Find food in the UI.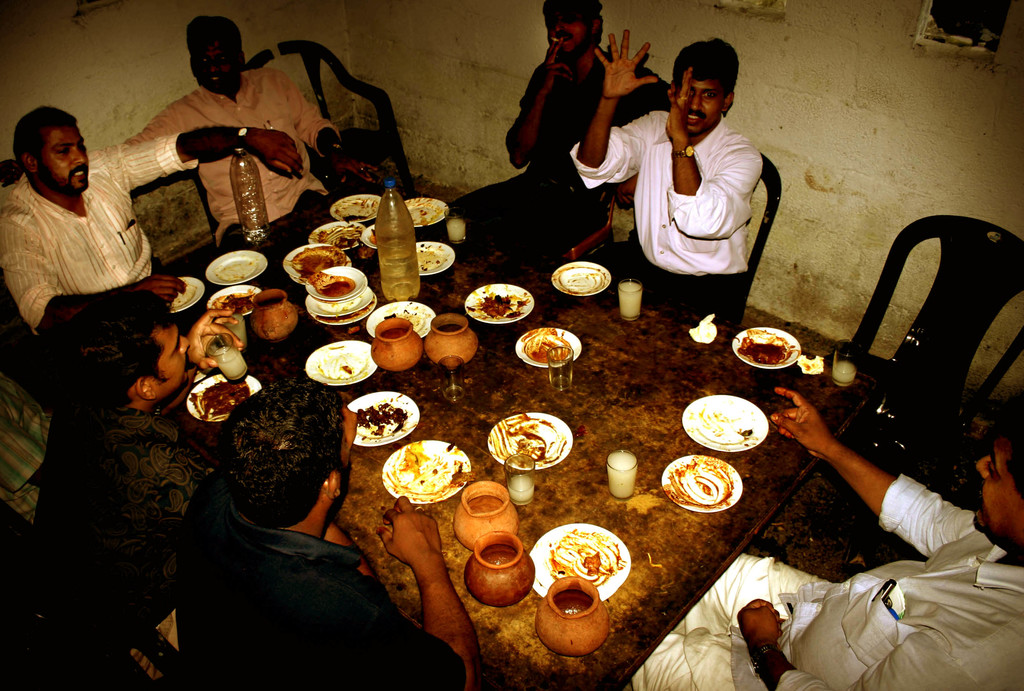
UI element at <bbox>354, 395, 397, 439</bbox>.
